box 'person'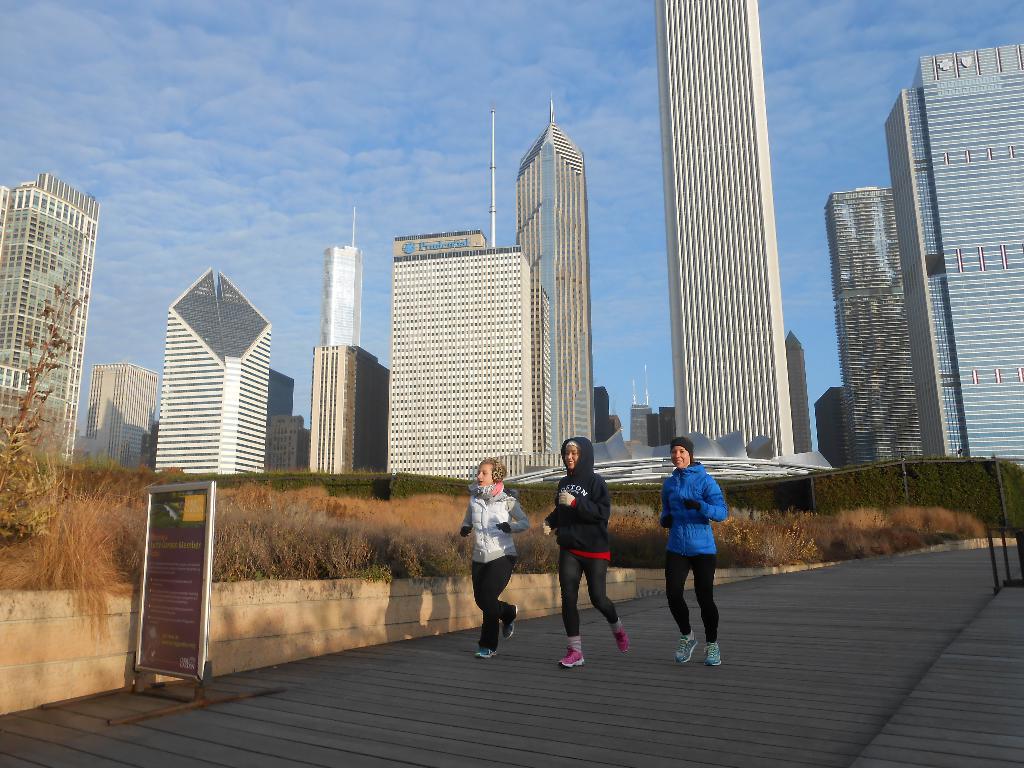
<region>659, 438, 728, 670</region>
